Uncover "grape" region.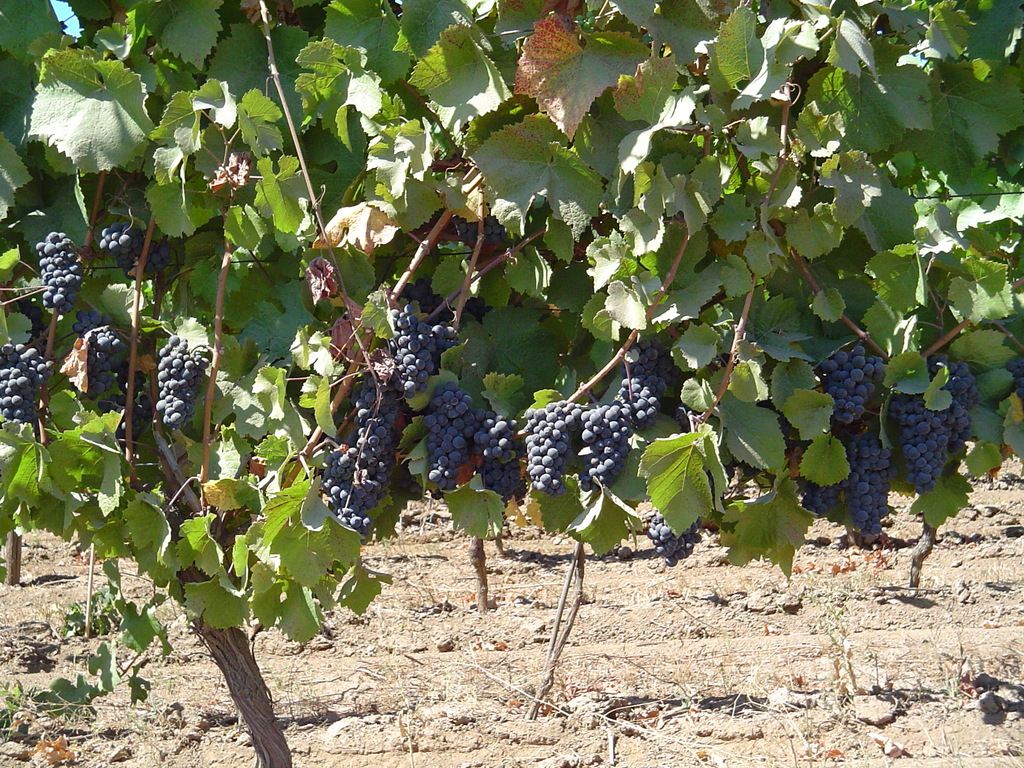
Uncovered: bbox=[1012, 367, 1023, 376].
